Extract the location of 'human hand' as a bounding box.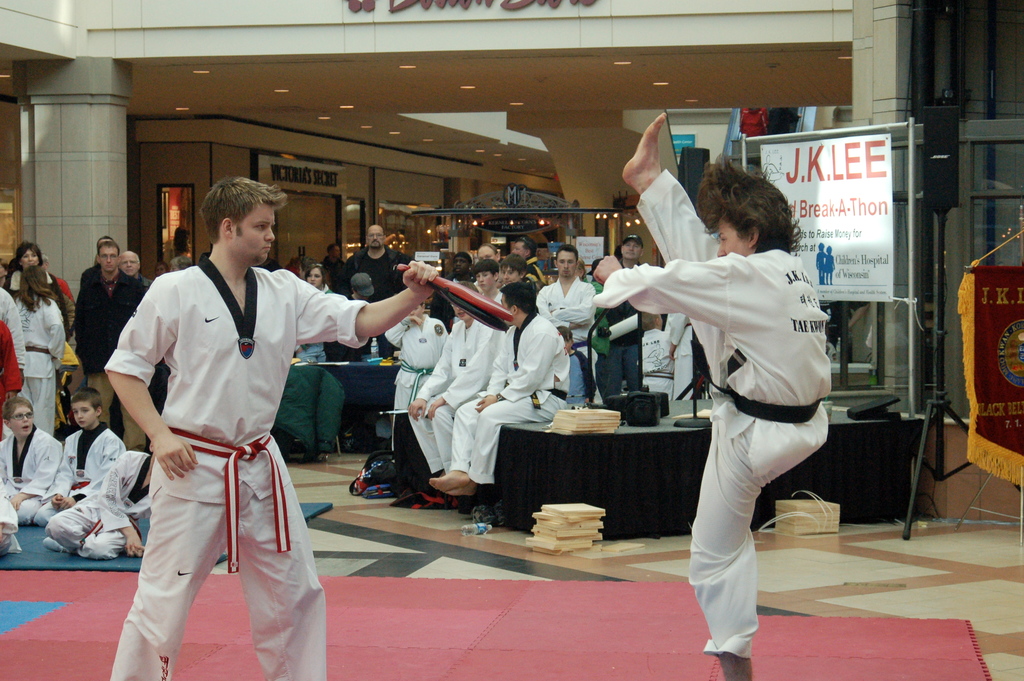
472, 394, 498, 415.
